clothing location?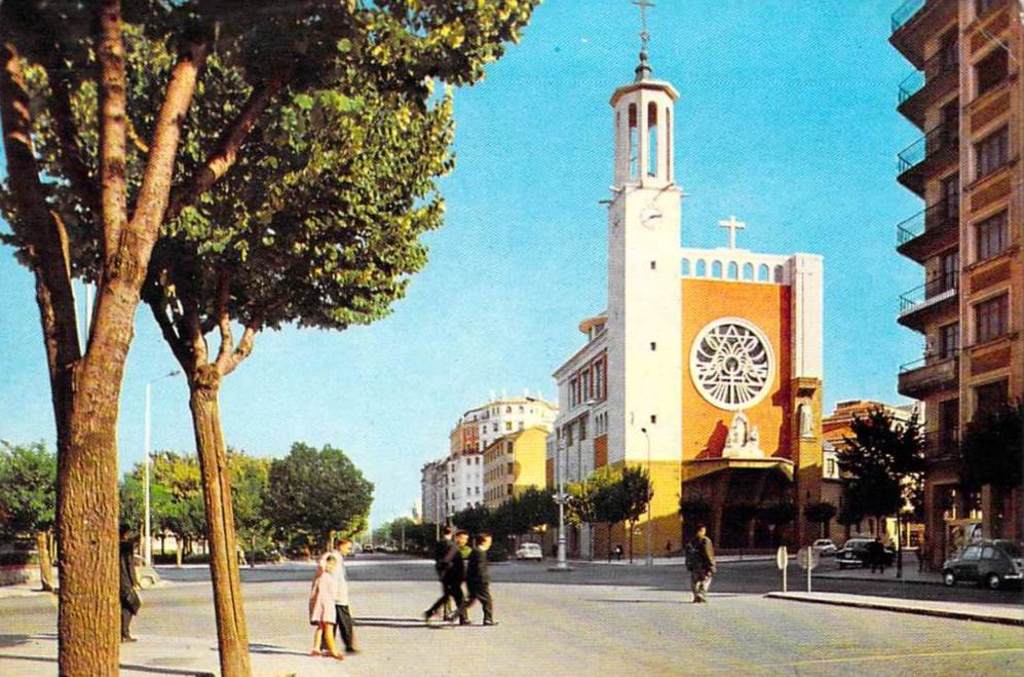
region(333, 601, 352, 651)
